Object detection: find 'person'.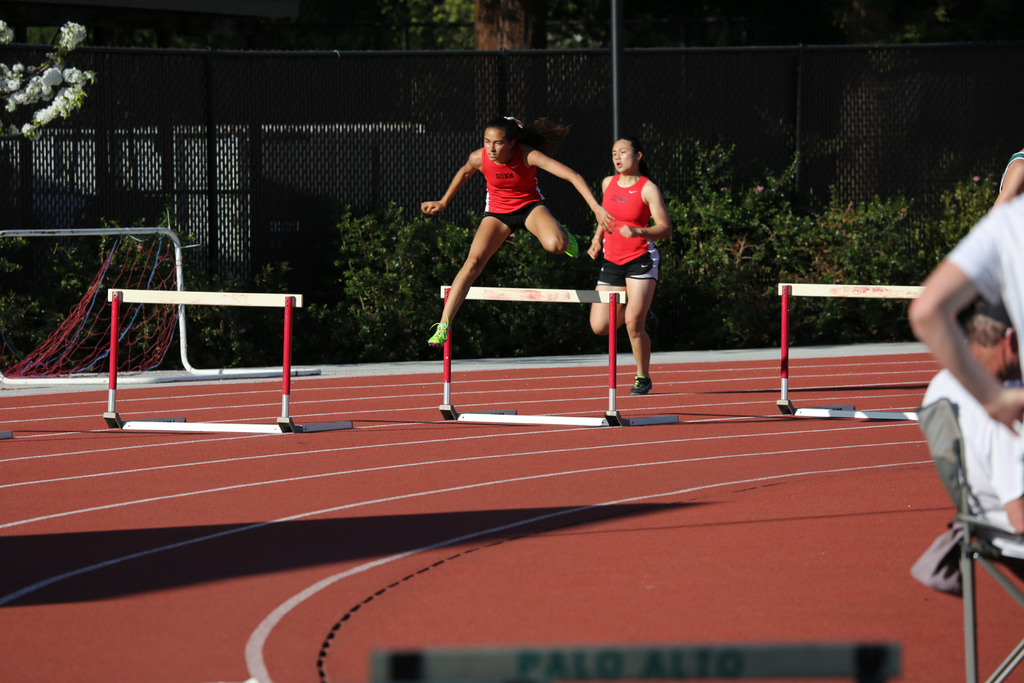
x1=992 y1=147 x2=1023 y2=213.
